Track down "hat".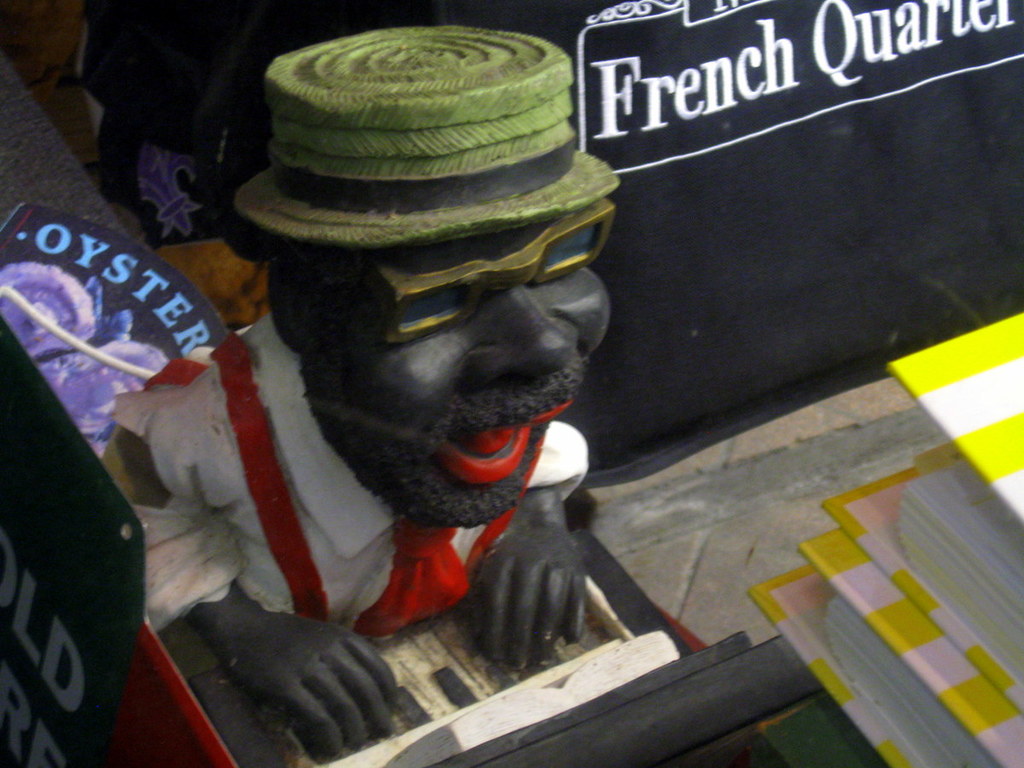
Tracked to x1=235 y1=24 x2=620 y2=247.
